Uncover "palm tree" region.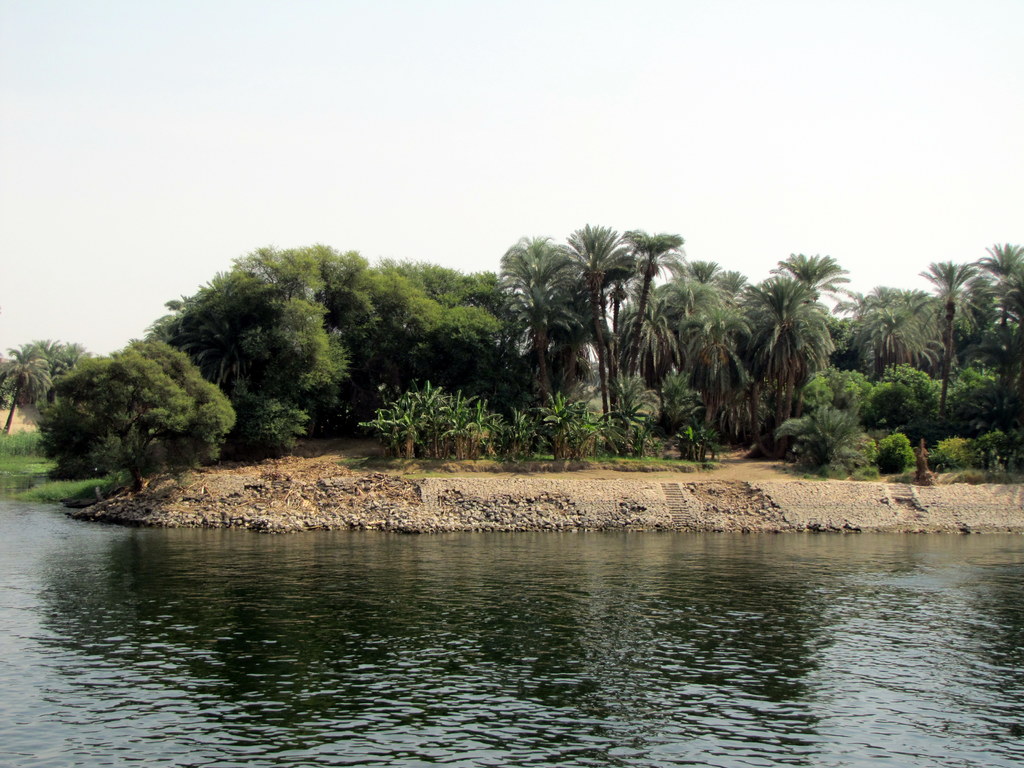
Uncovered: rect(983, 246, 1023, 385).
